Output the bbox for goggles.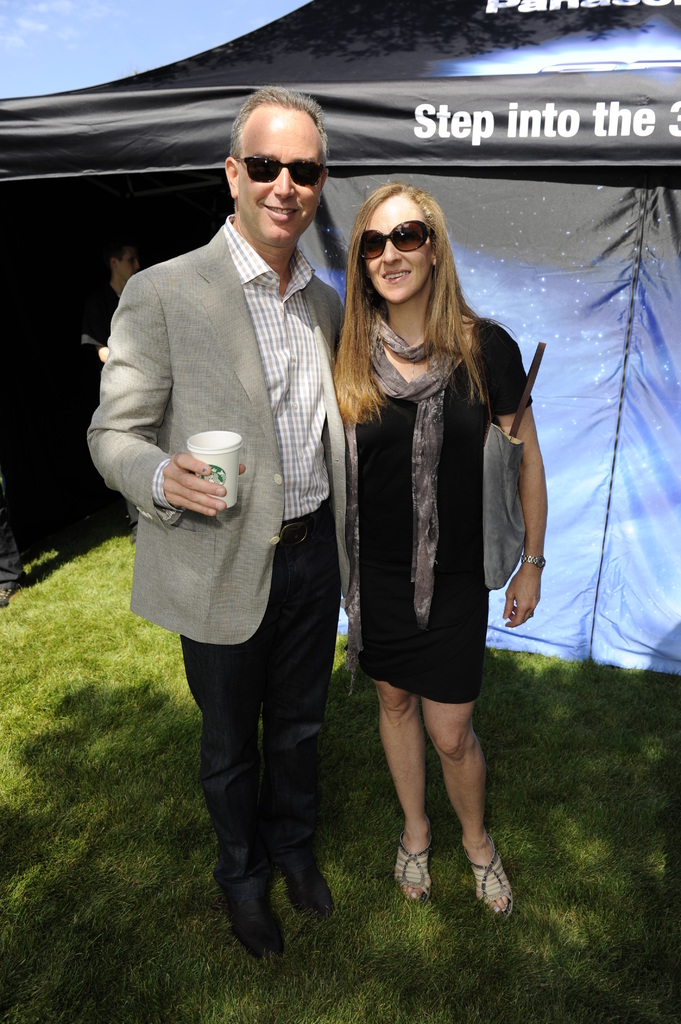
bbox=[350, 216, 435, 261].
